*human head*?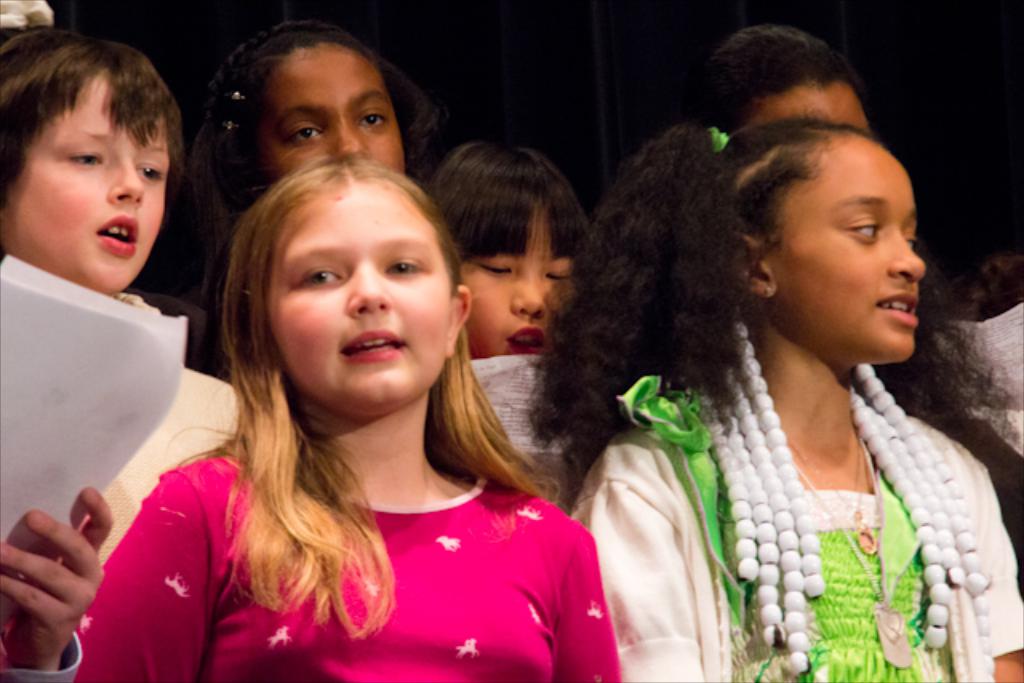
locate(221, 154, 475, 421)
